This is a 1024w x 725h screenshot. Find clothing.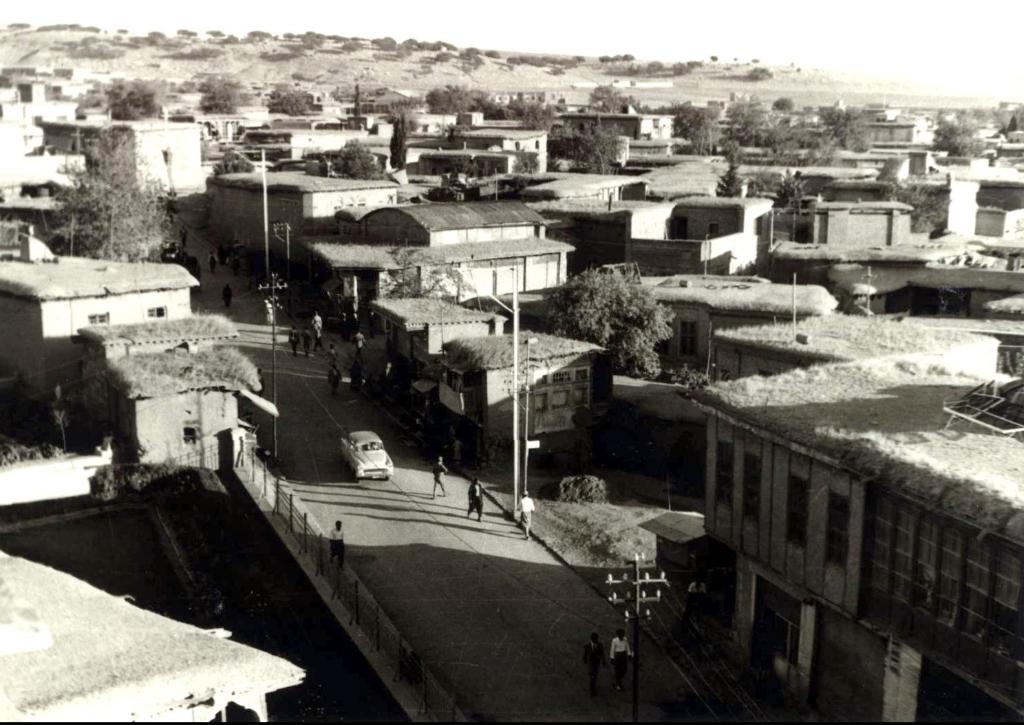
Bounding box: (328, 352, 338, 368).
